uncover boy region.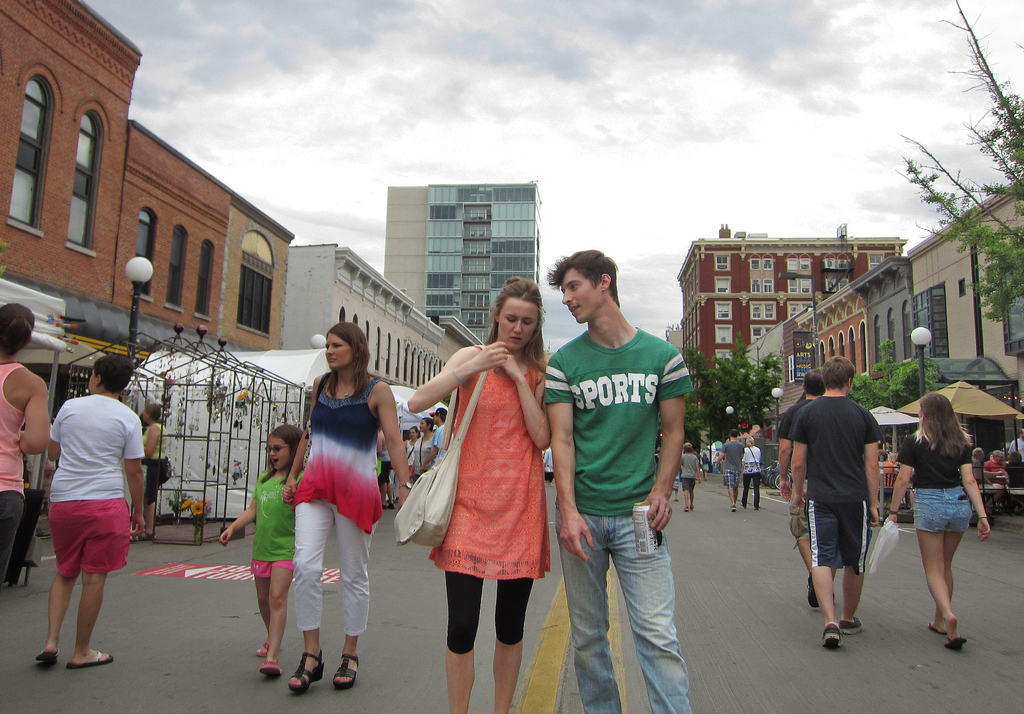
Uncovered: locate(776, 367, 836, 607).
